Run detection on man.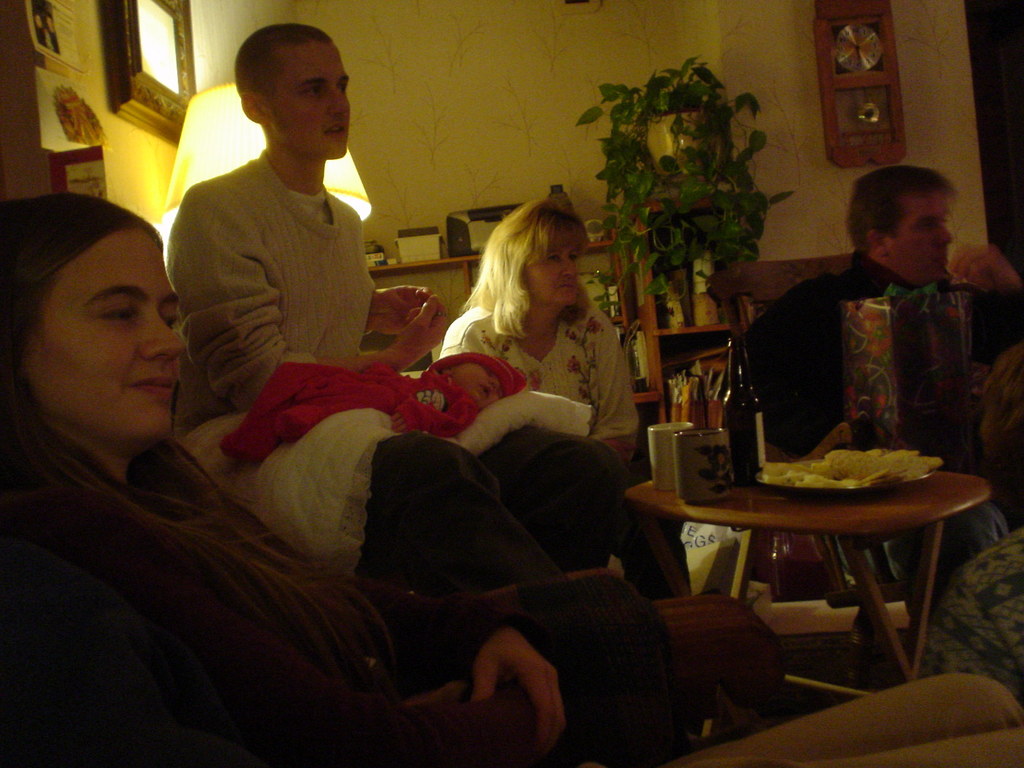
Result: {"x1": 166, "y1": 21, "x2": 634, "y2": 592}.
